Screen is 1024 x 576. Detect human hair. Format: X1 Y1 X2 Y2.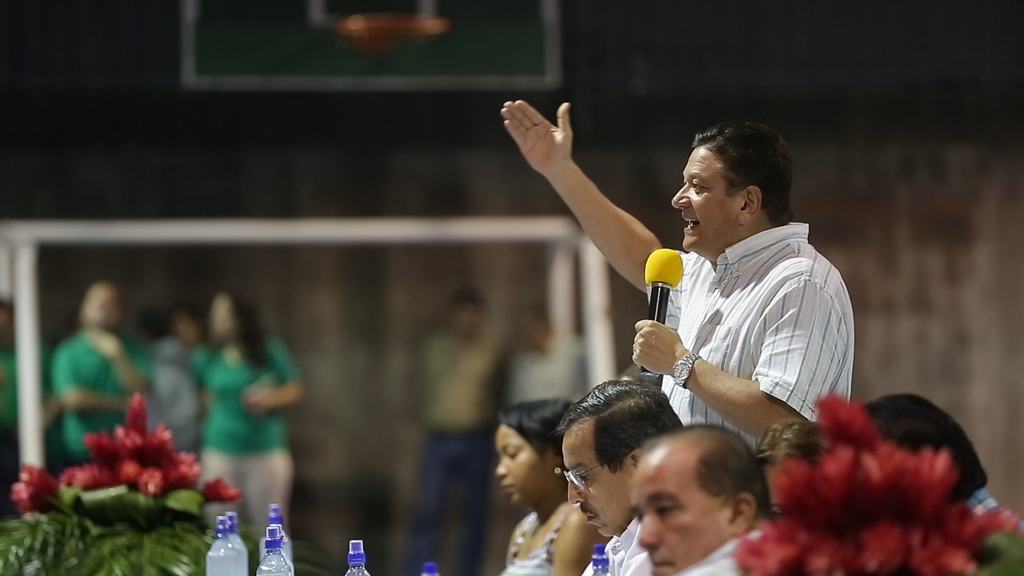
860 388 988 505.
